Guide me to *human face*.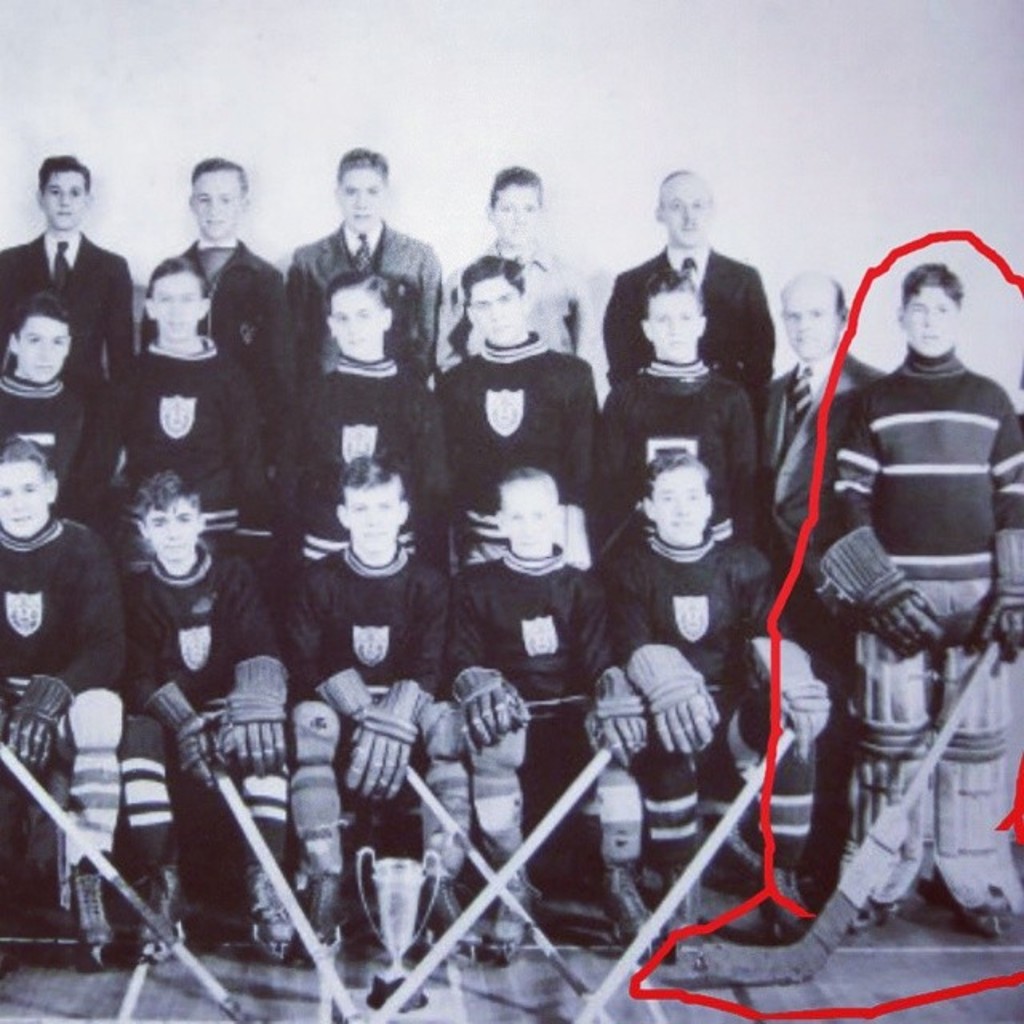
Guidance: <region>346, 486, 405, 558</region>.
